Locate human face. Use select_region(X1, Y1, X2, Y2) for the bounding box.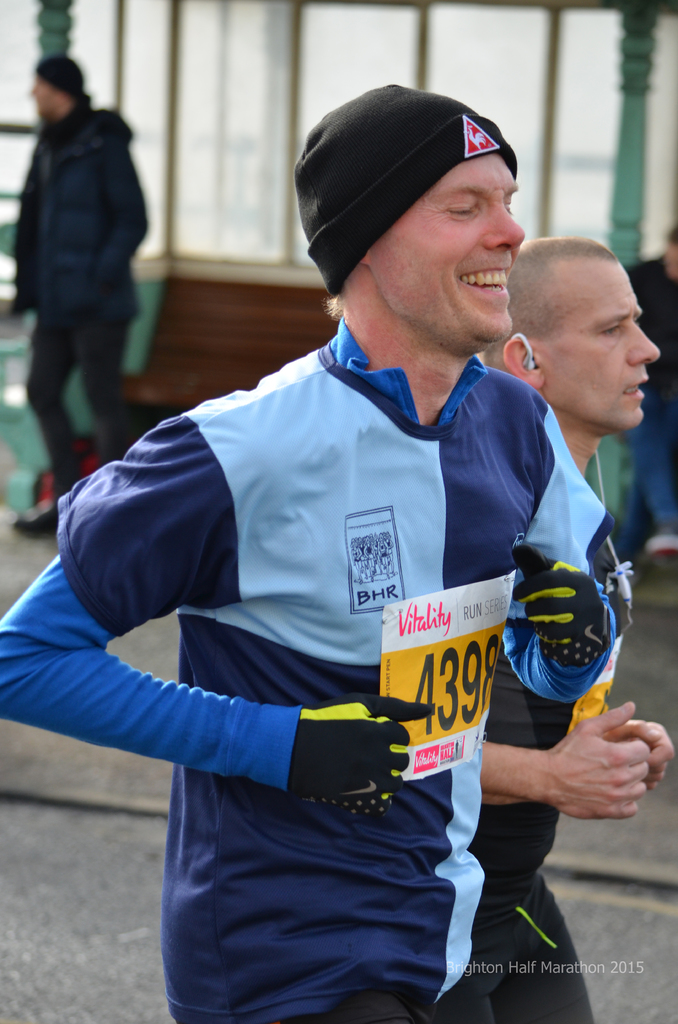
select_region(550, 262, 662, 431).
